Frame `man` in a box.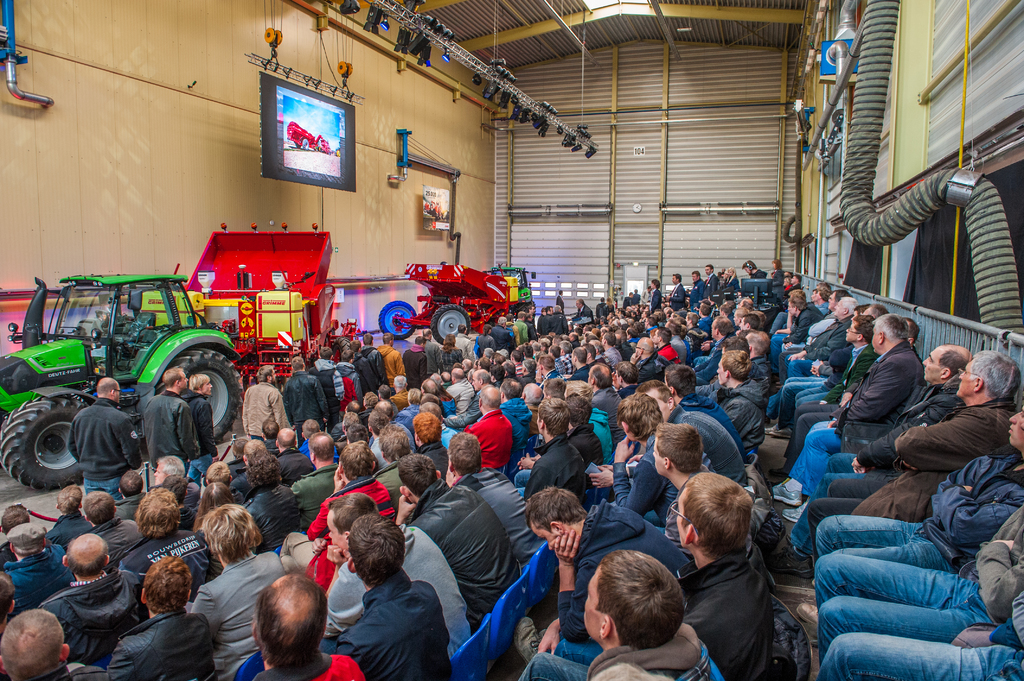
bbox=[628, 292, 632, 298].
